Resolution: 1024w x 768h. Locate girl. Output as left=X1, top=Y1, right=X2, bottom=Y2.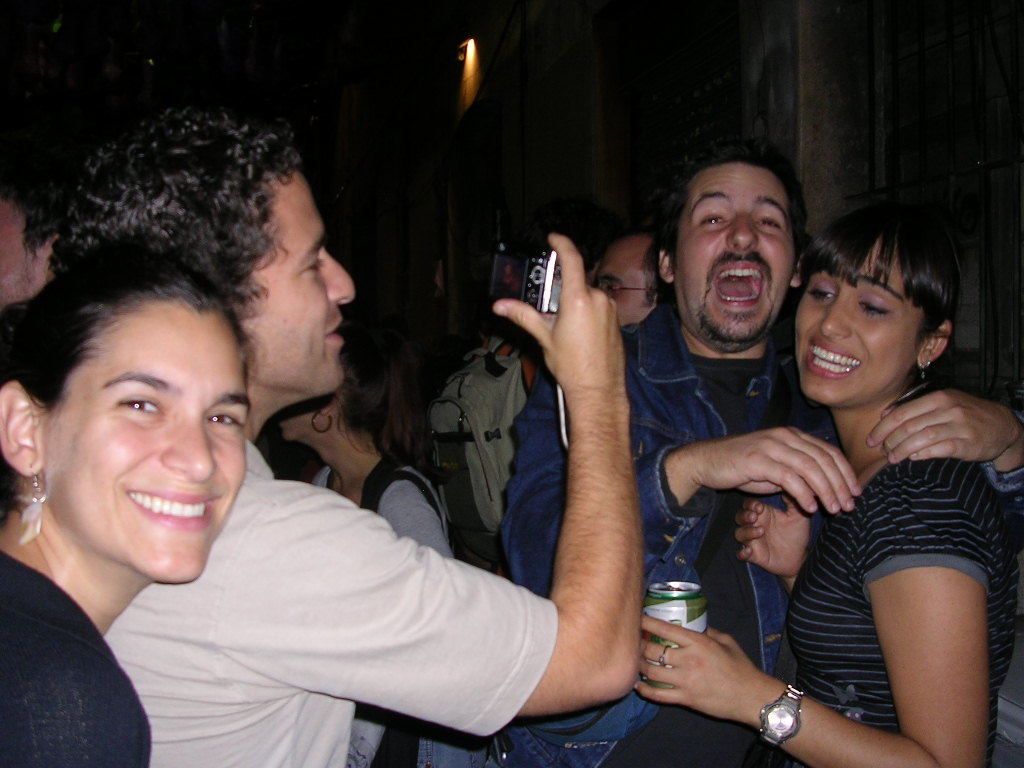
left=0, top=251, right=253, bottom=767.
